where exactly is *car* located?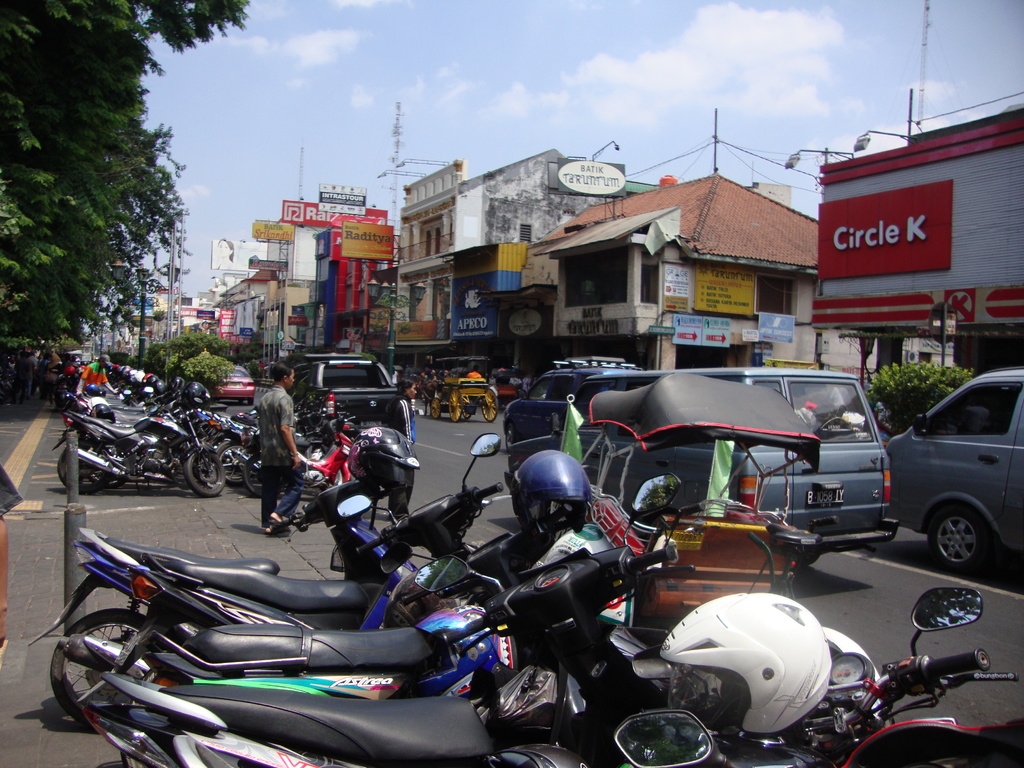
Its bounding box is crop(886, 358, 1021, 594).
